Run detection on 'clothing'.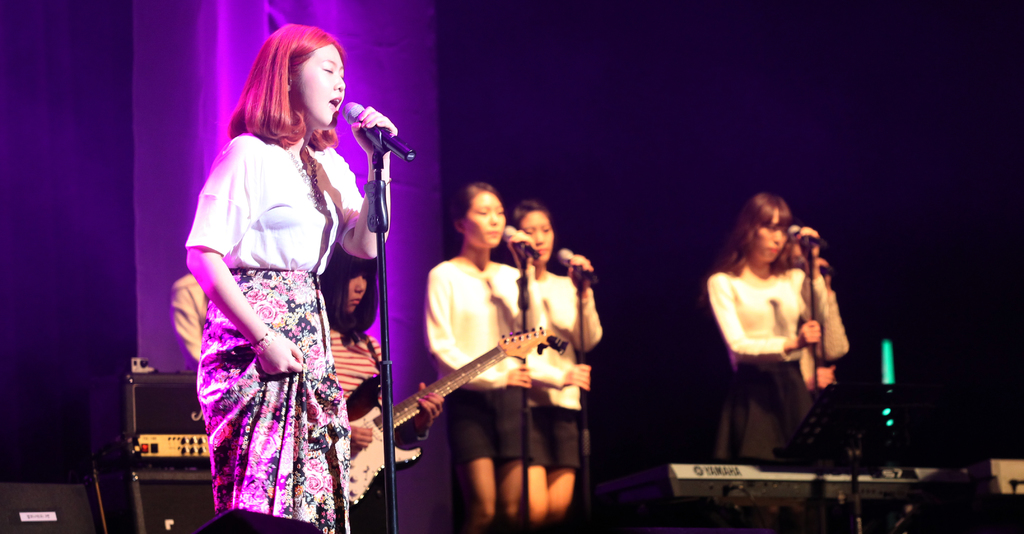
Result: {"x1": 516, "y1": 269, "x2": 594, "y2": 474}.
